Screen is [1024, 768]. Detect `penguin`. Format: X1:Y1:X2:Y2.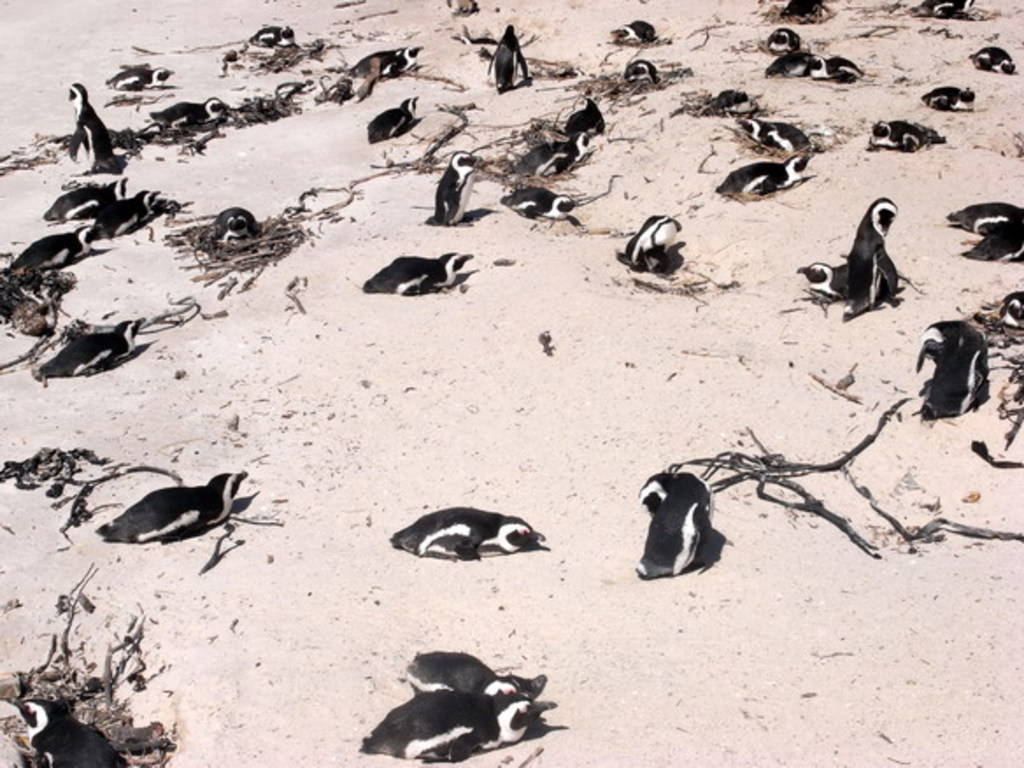
563:93:603:154.
